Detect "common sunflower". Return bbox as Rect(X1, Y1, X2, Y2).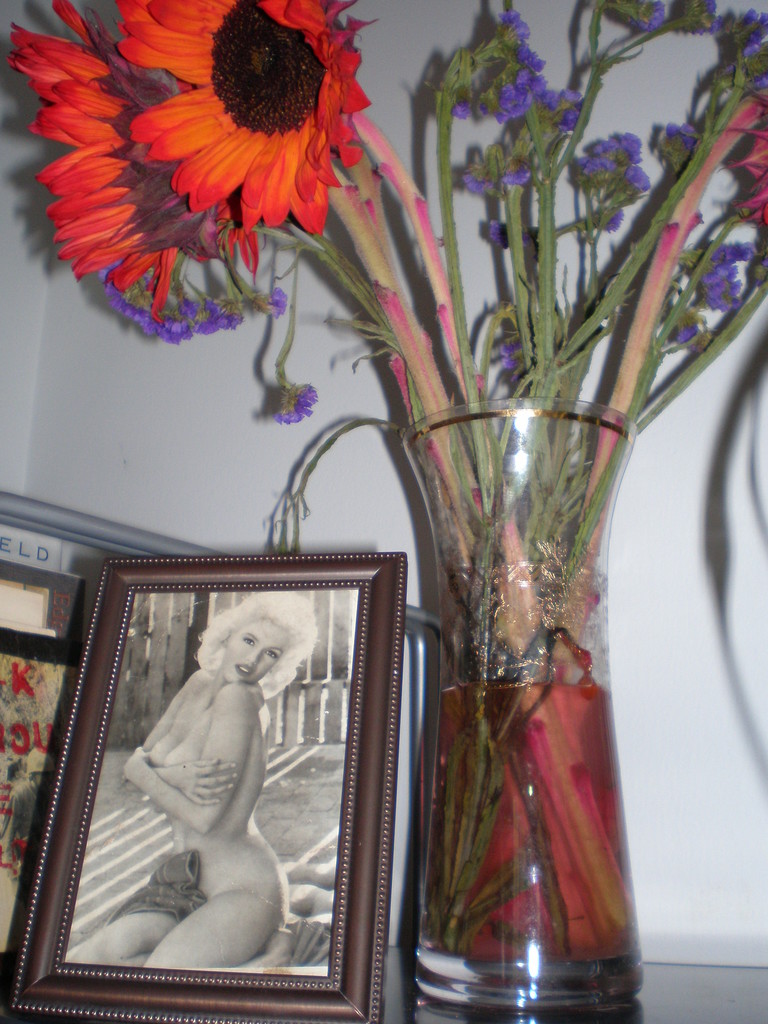
Rect(110, 0, 369, 242).
